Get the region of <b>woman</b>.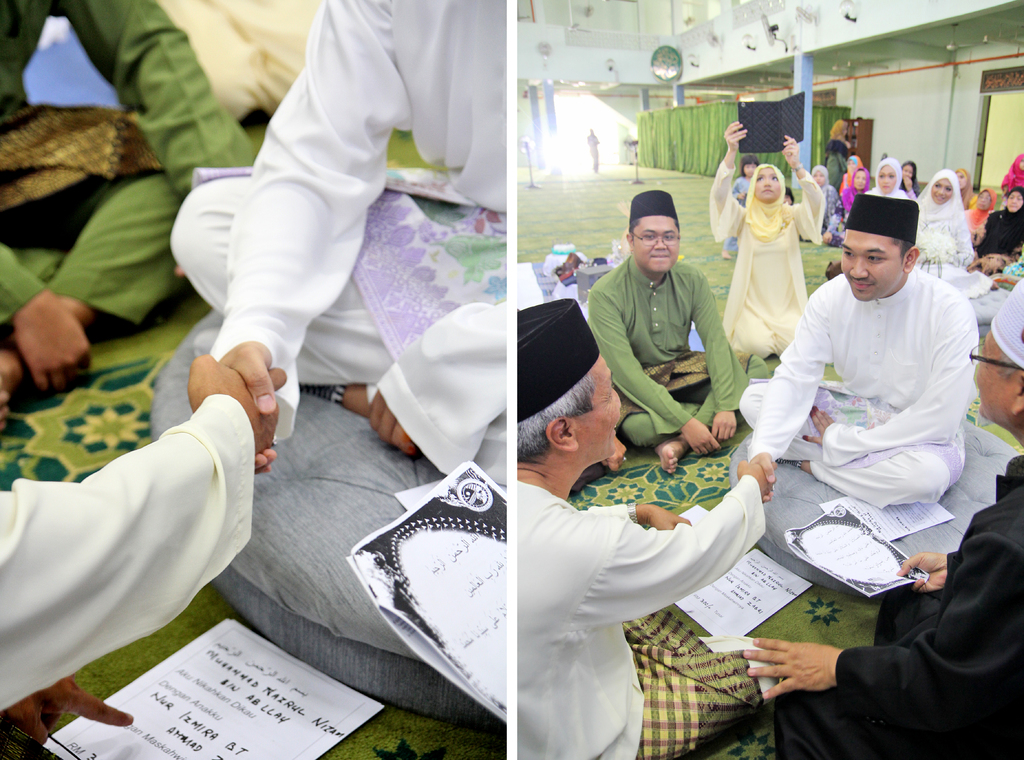
box(910, 164, 993, 295).
